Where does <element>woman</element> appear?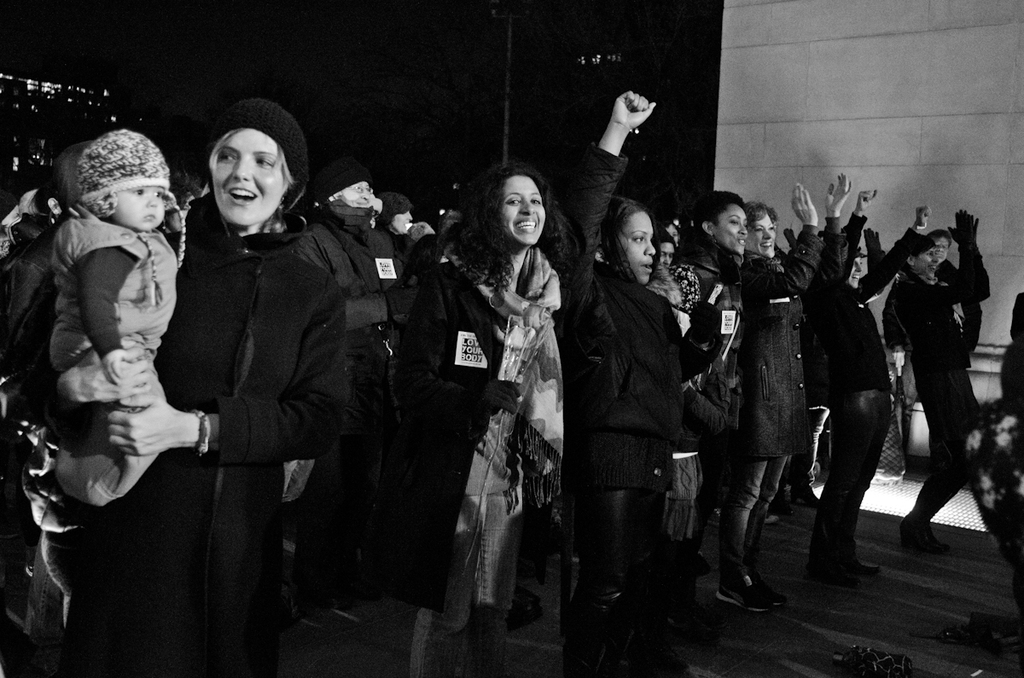
Appears at 38 96 350 677.
